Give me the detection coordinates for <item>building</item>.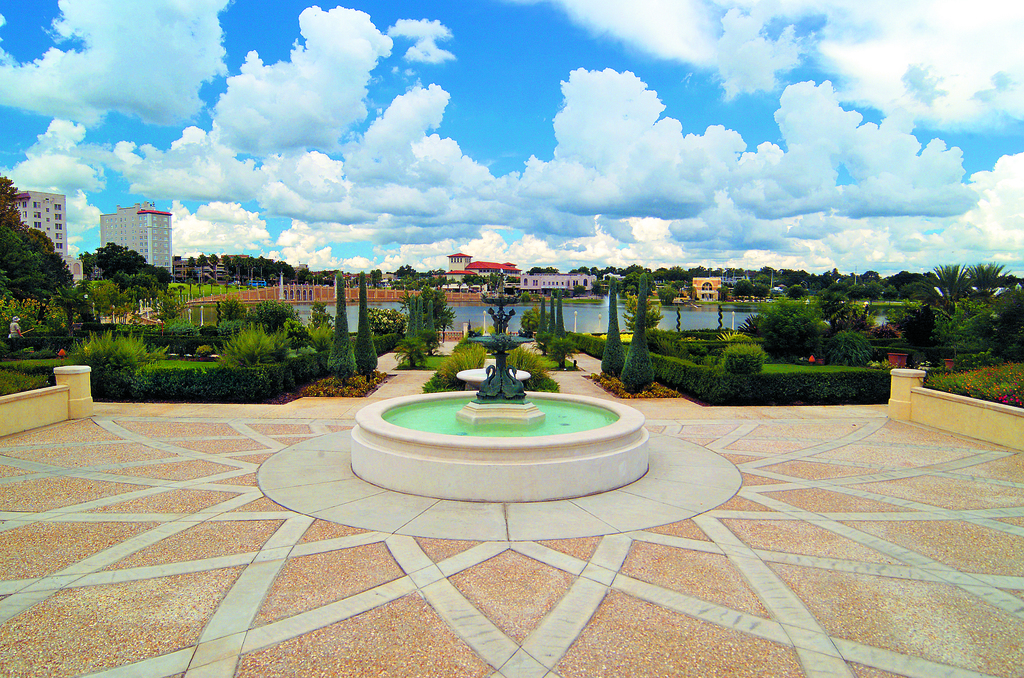
region(0, 190, 70, 271).
